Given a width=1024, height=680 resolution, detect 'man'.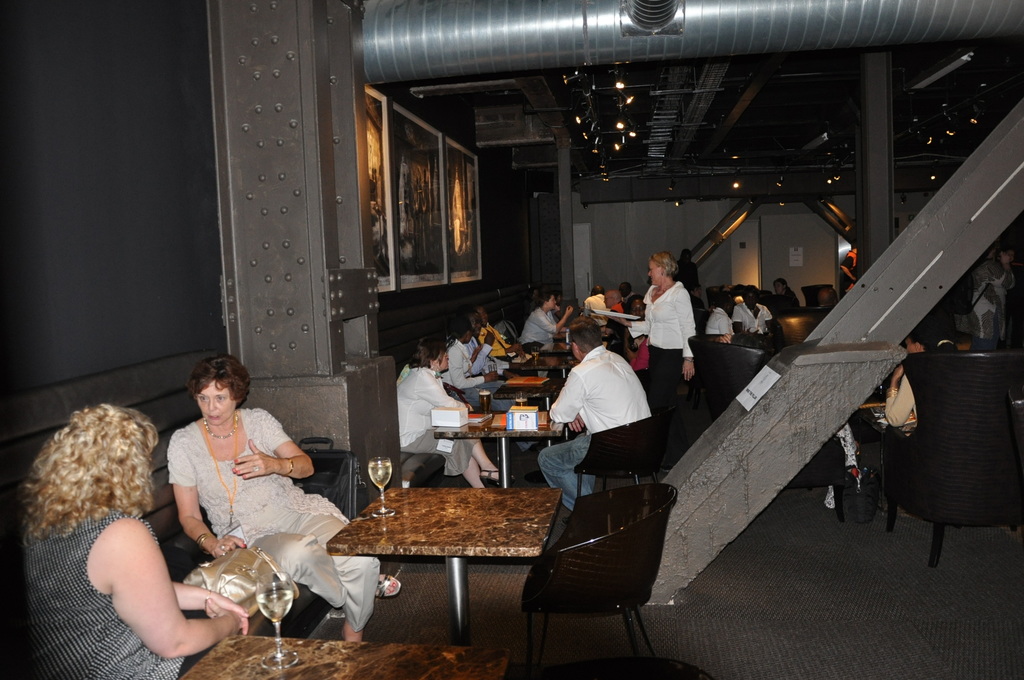
{"x1": 460, "y1": 313, "x2": 495, "y2": 376}.
